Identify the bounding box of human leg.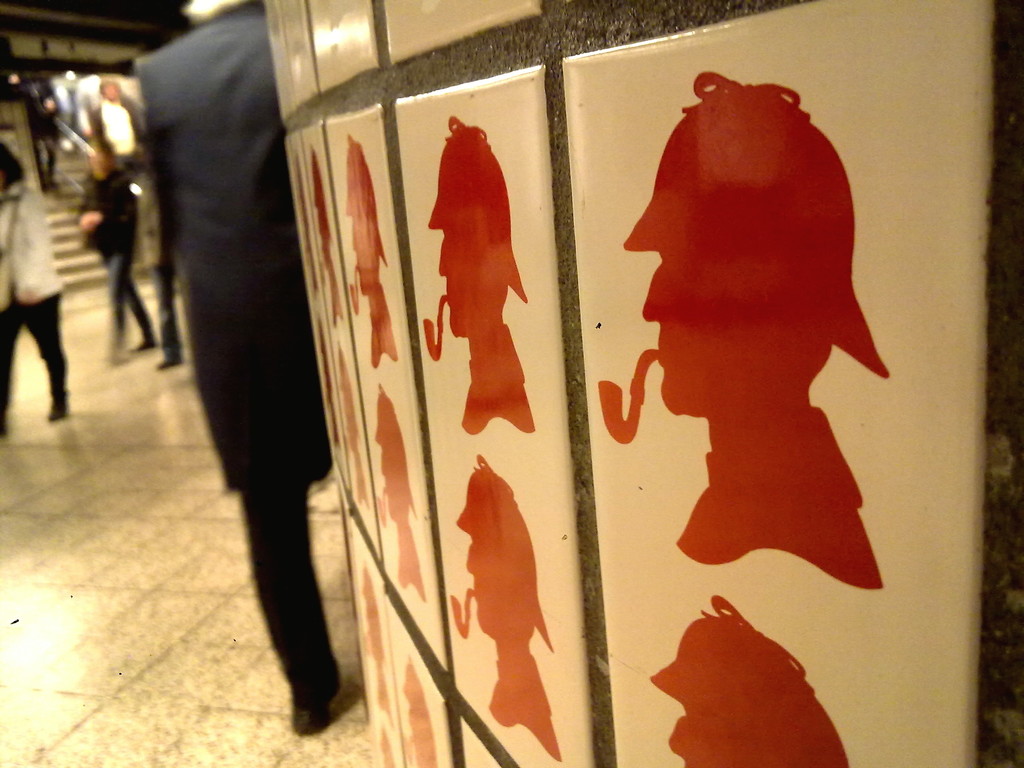
select_region(157, 270, 172, 379).
